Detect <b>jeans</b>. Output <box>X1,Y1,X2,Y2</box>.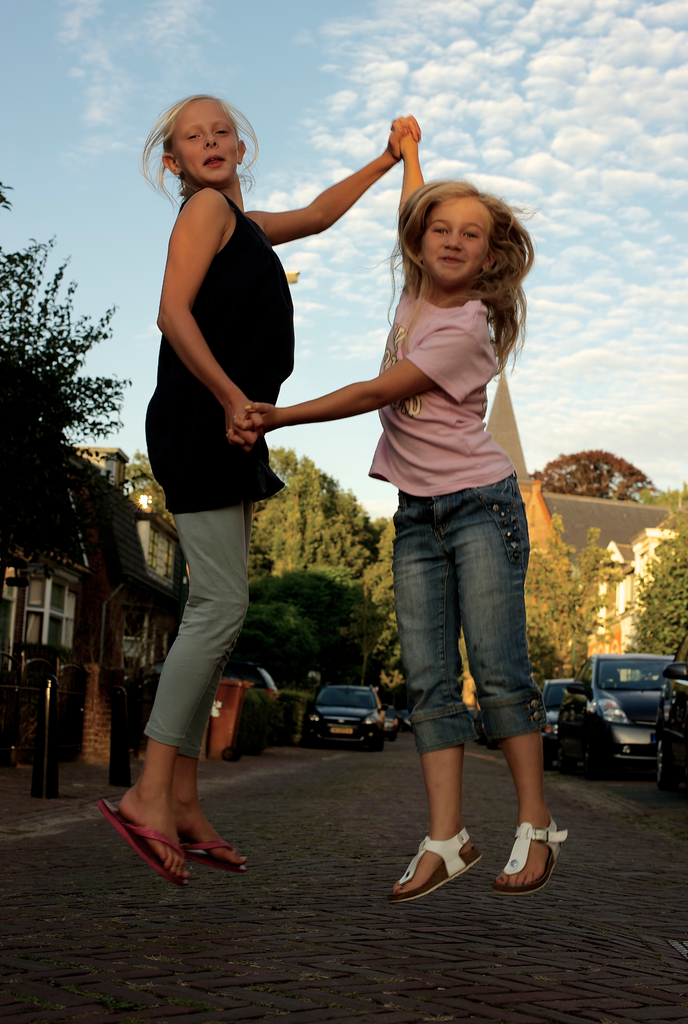
<box>380,477,547,785</box>.
